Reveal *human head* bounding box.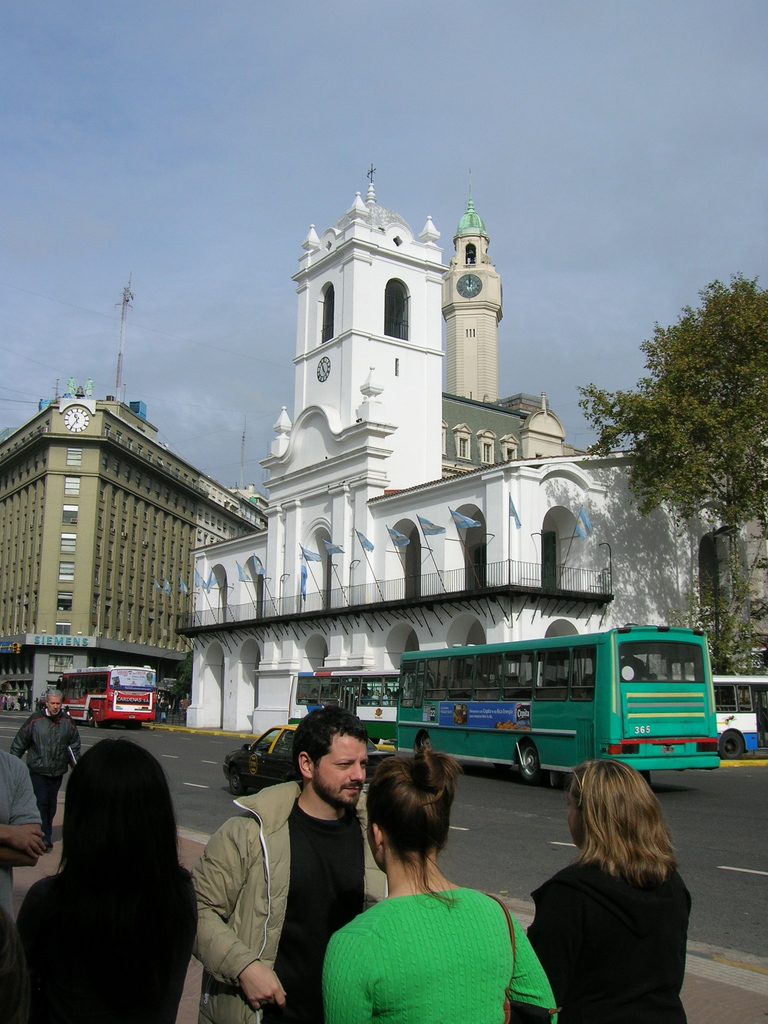
Revealed: box(565, 758, 644, 852).
